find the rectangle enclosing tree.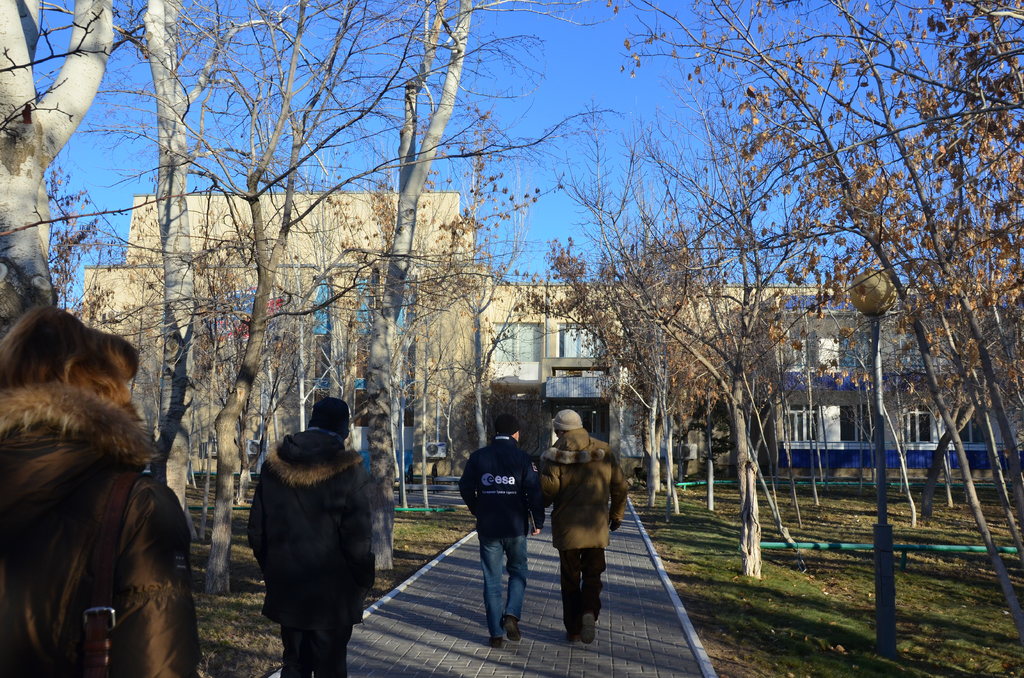
locate(40, 0, 285, 510).
